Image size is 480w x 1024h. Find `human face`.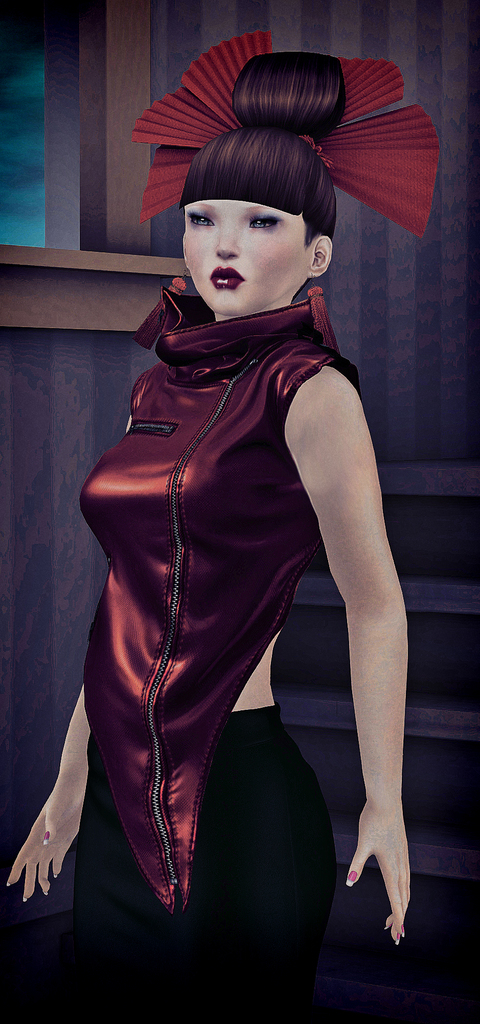
183/202/314/319.
